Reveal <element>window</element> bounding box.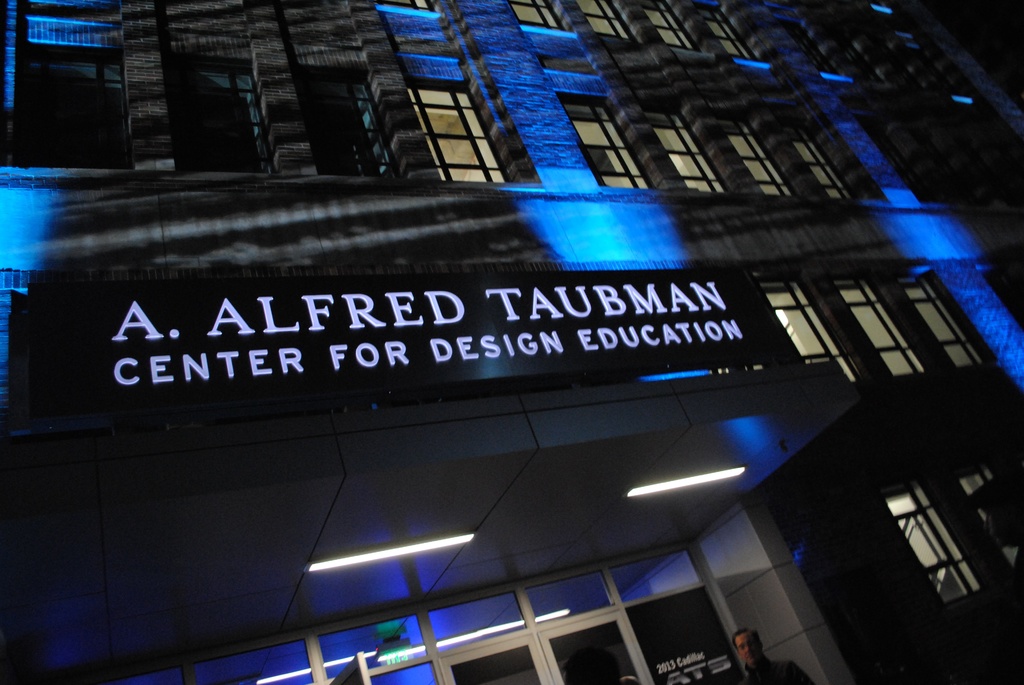
Revealed: region(641, 113, 725, 190).
